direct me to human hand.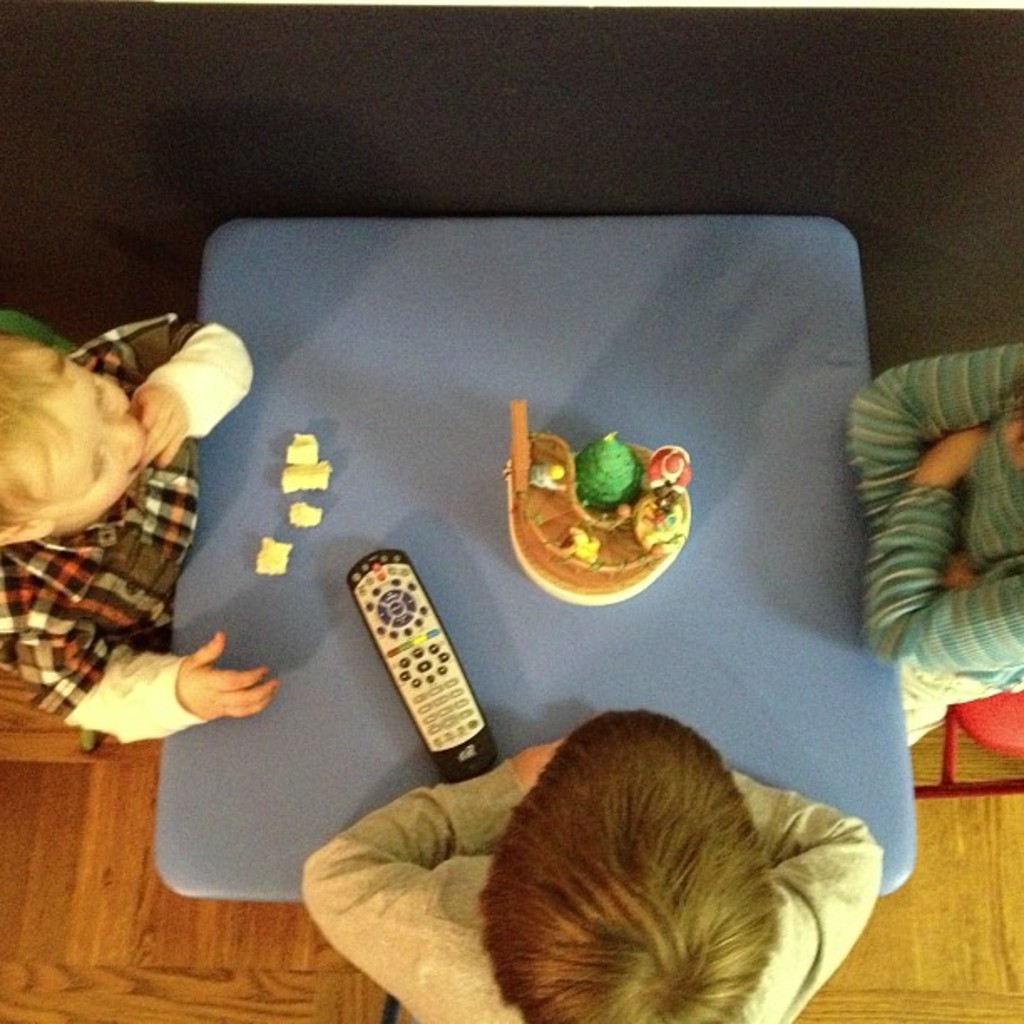
Direction: {"x1": 919, "y1": 425, "x2": 994, "y2": 485}.
